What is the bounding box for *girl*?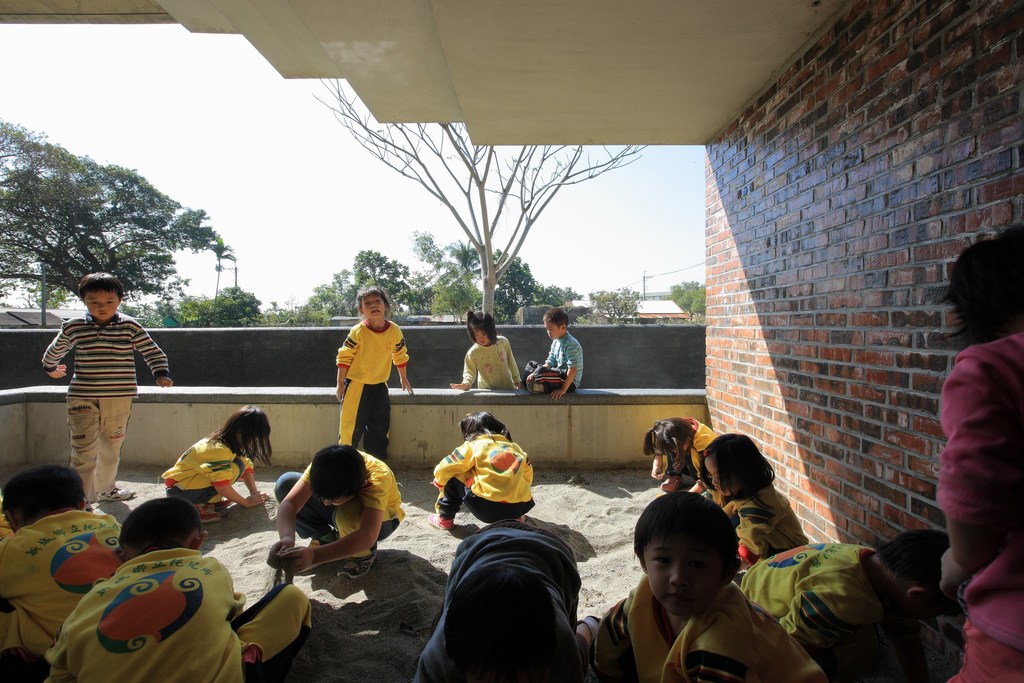
box=[429, 415, 536, 534].
